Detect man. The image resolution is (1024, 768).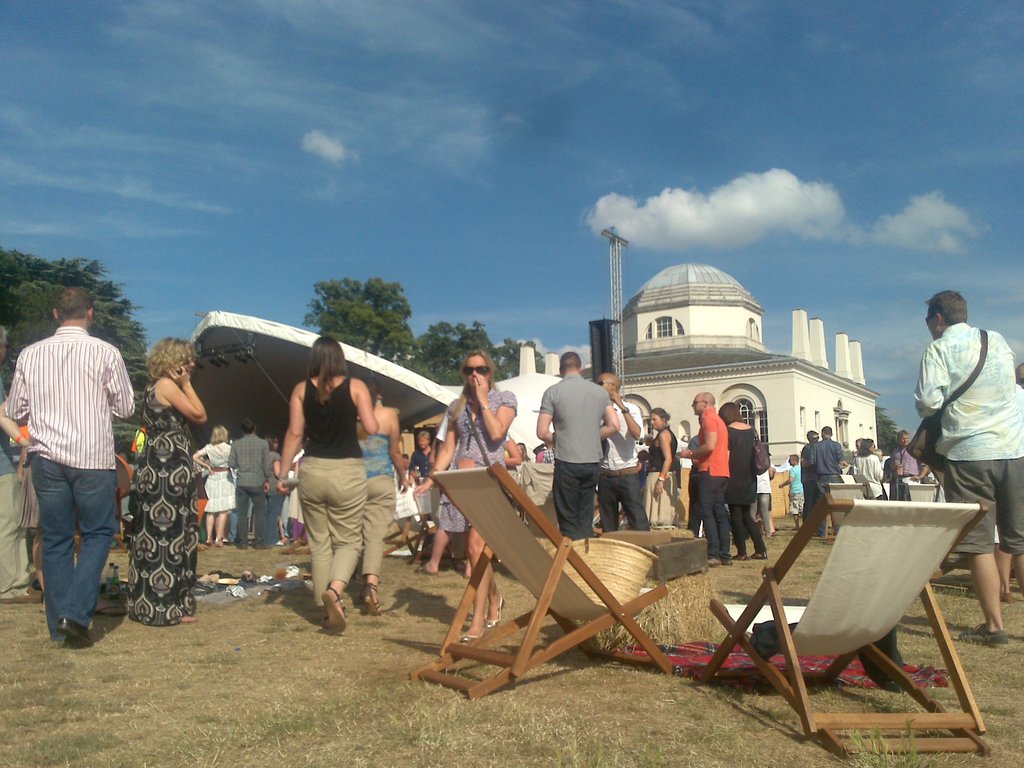
pyautogui.locateOnScreen(584, 369, 664, 536).
